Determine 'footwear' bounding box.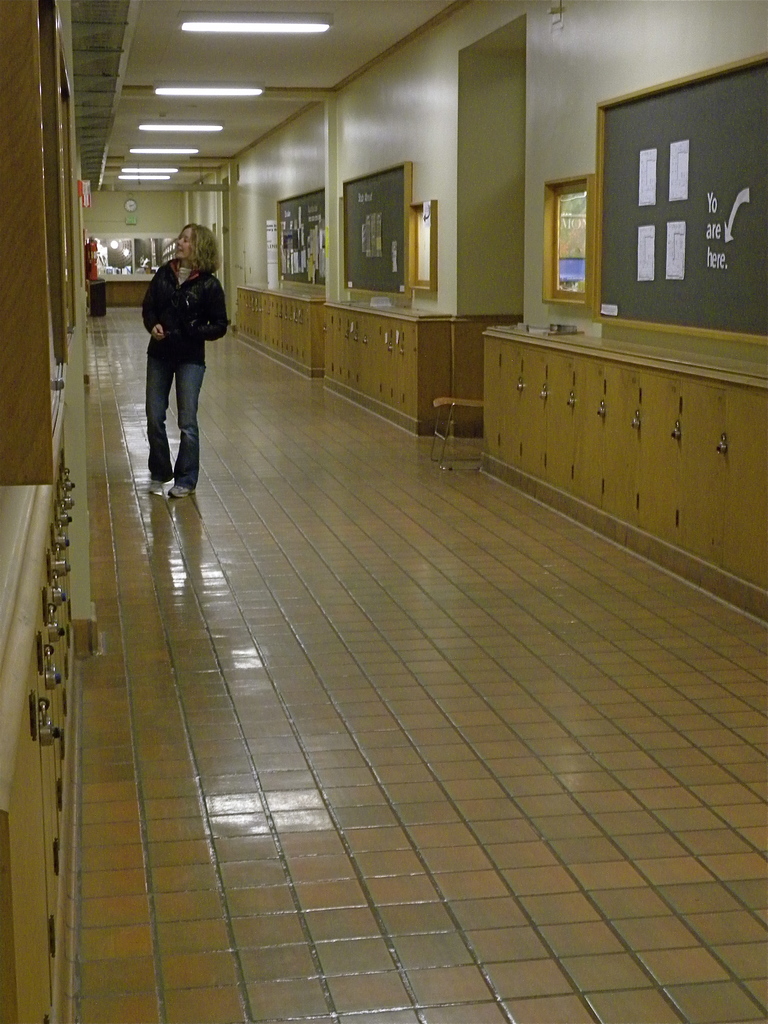
Determined: BBox(168, 483, 196, 499).
